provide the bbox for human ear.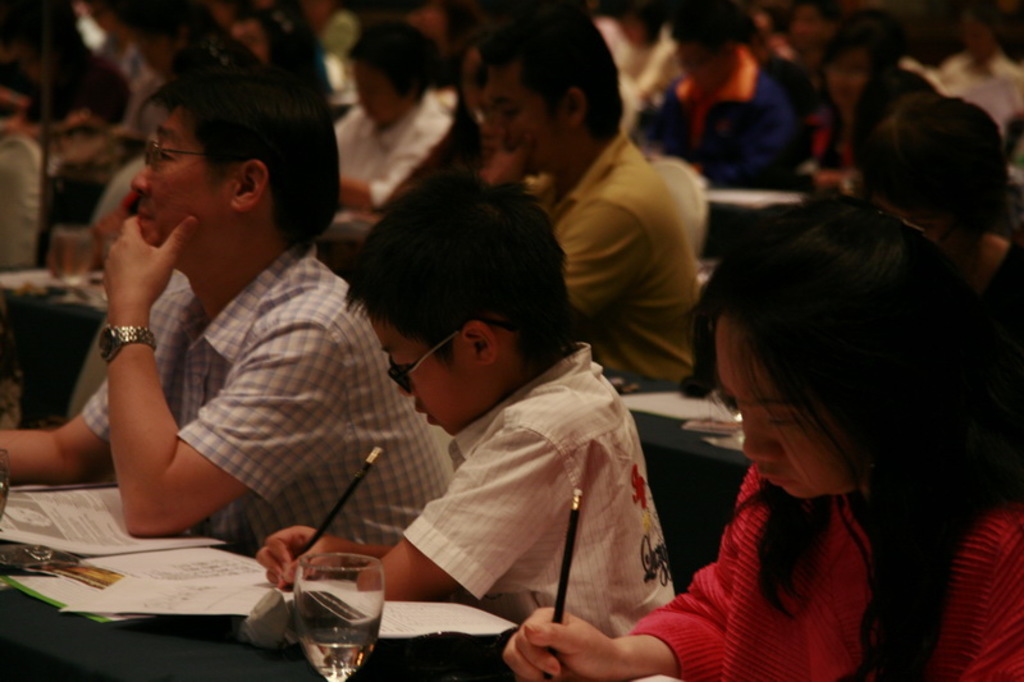
568 88 588 120.
